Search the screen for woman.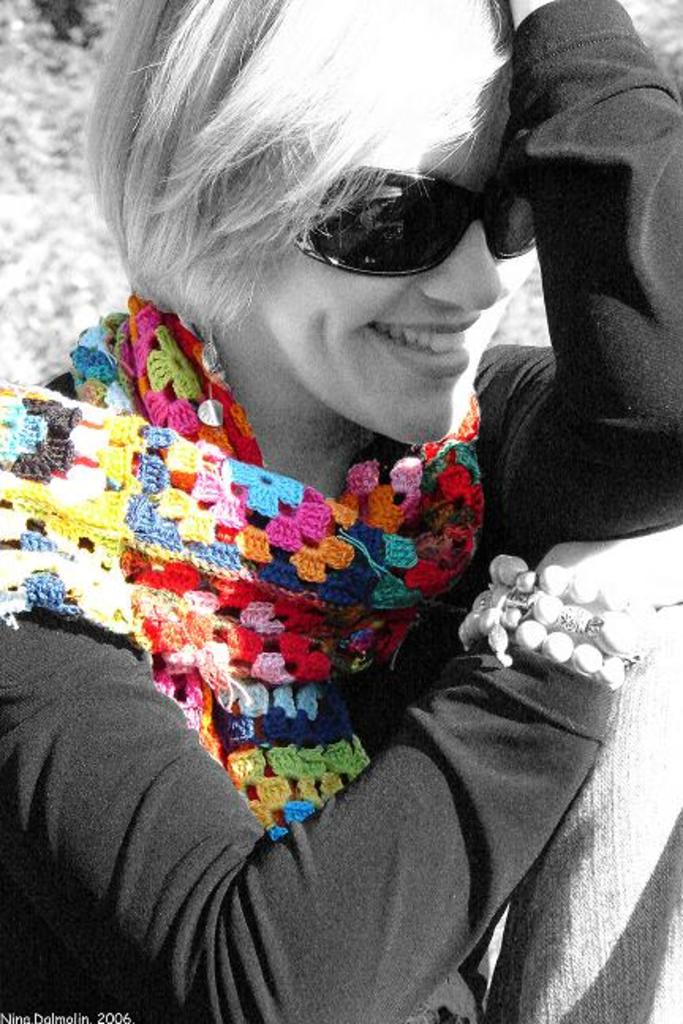
Found at 30/0/636/996.
